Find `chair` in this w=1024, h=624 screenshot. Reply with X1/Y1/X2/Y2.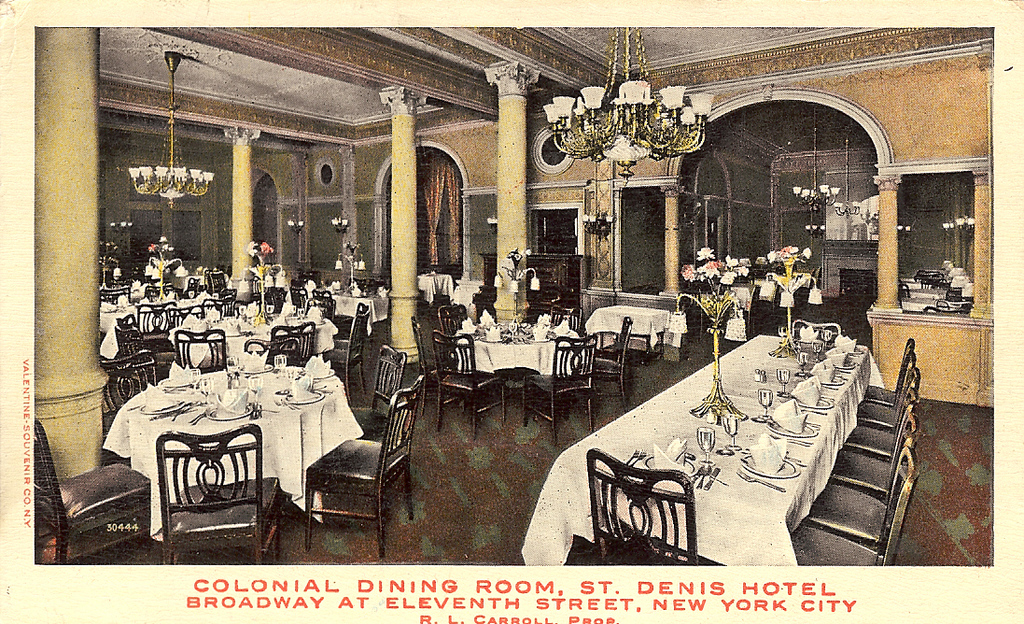
209/270/234/299.
